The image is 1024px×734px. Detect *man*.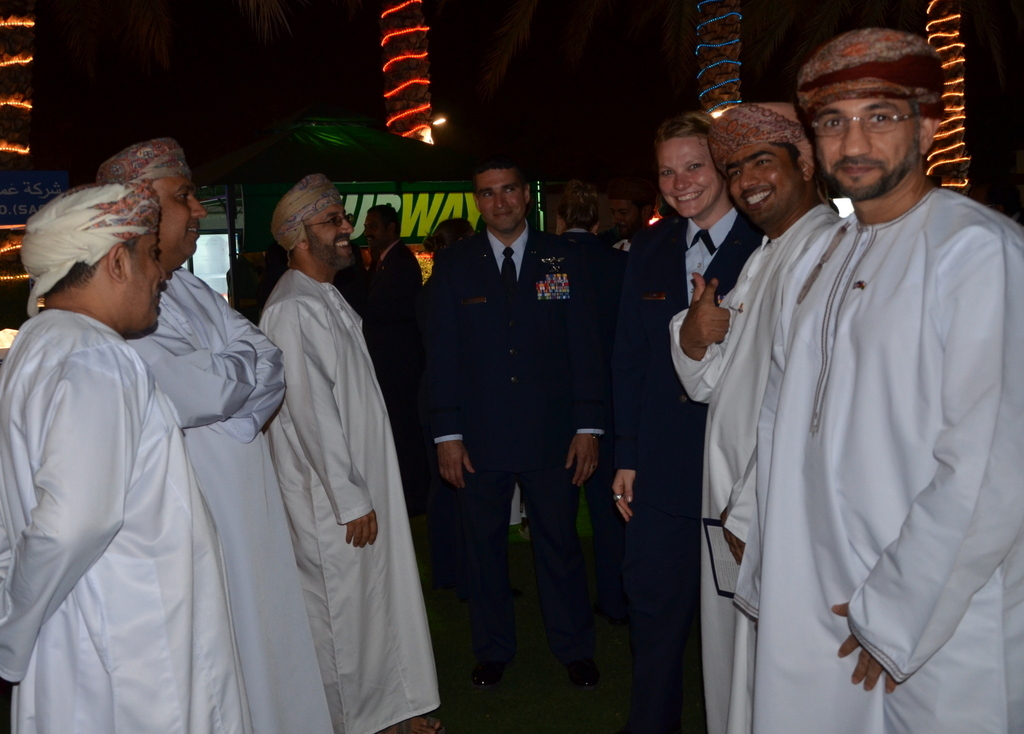
Detection: crop(366, 203, 430, 485).
